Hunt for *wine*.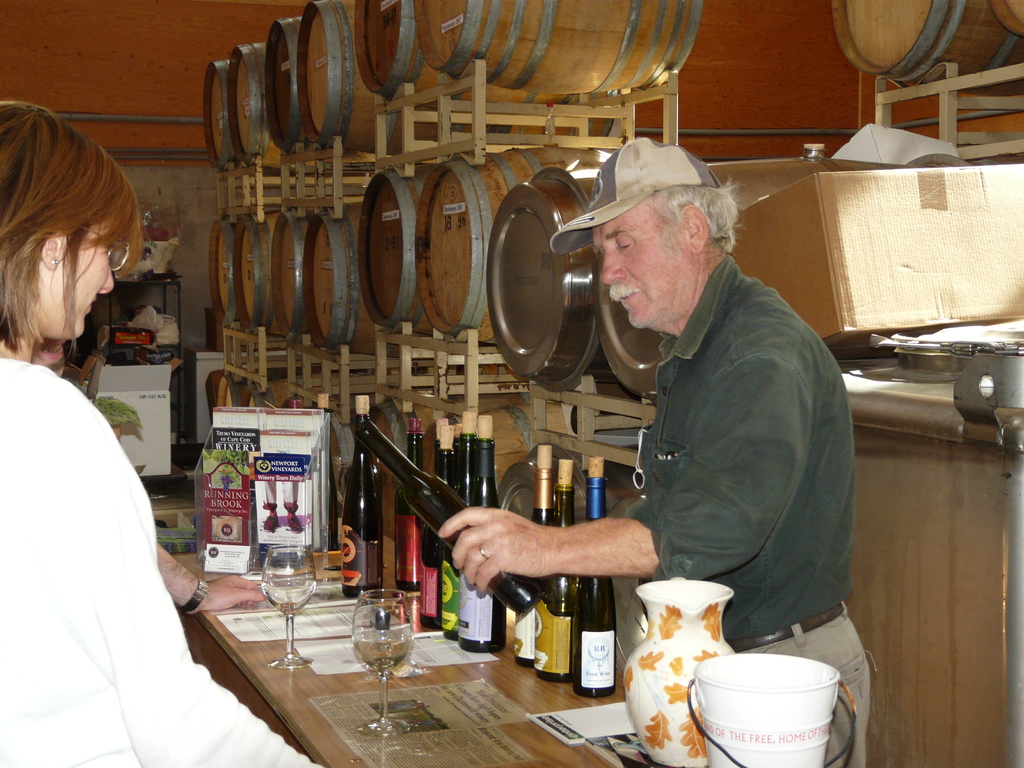
Hunted down at {"x1": 396, "y1": 414, "x2": 428, "y2": 594}.
